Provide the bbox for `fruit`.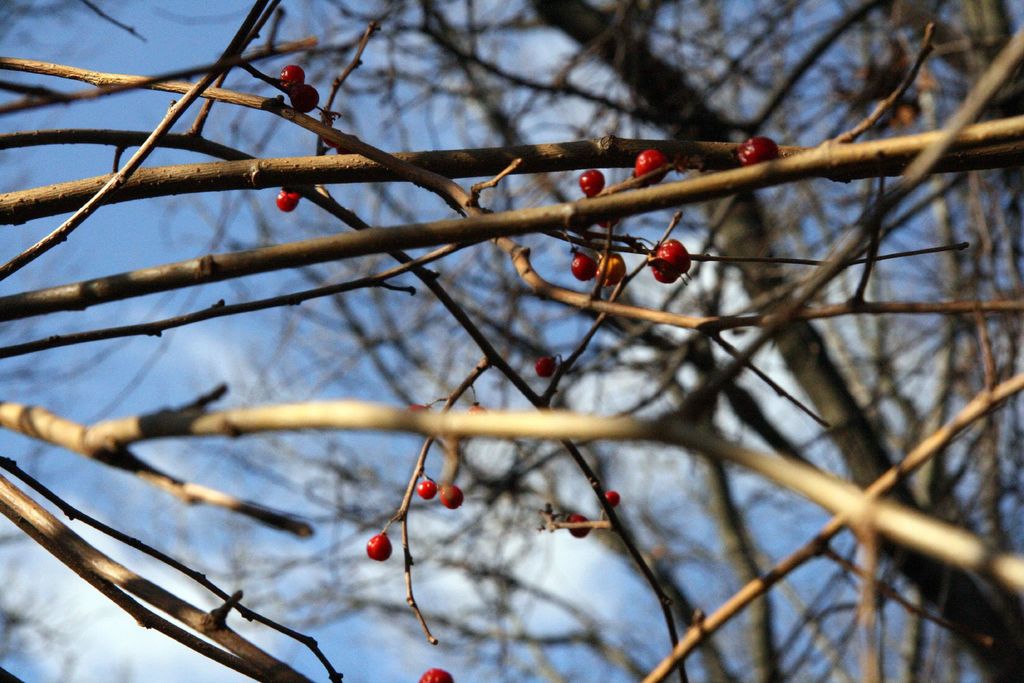
367/536/388/563.
